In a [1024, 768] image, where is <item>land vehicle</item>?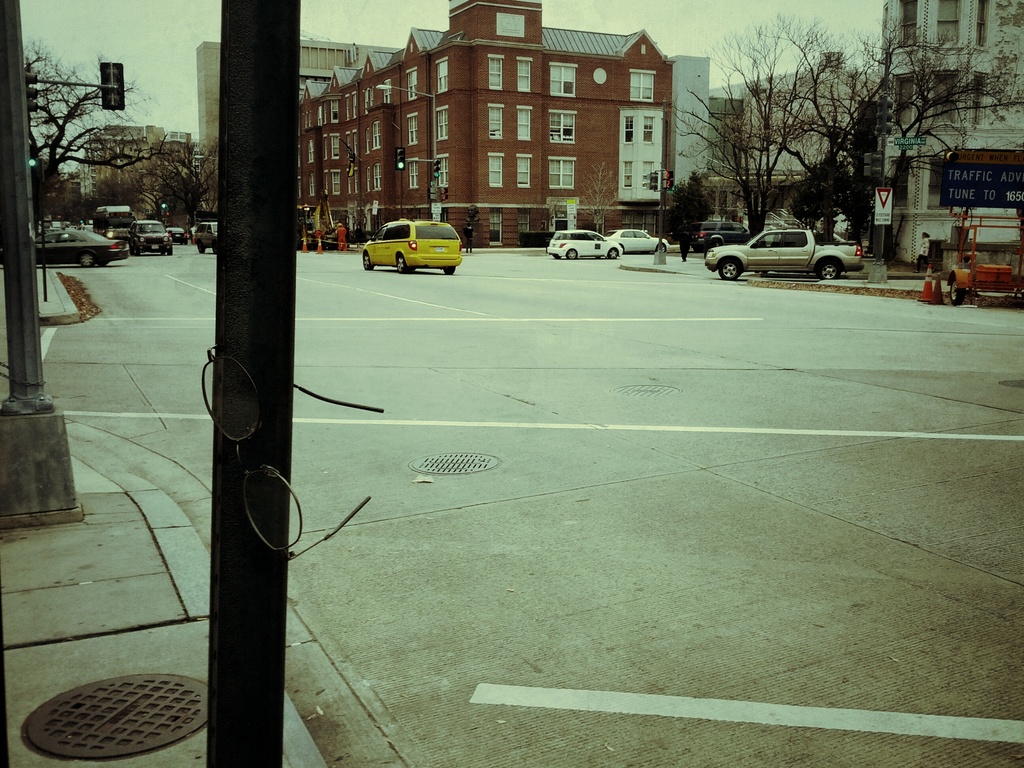
bbox=[704, 230, 863, 284].
